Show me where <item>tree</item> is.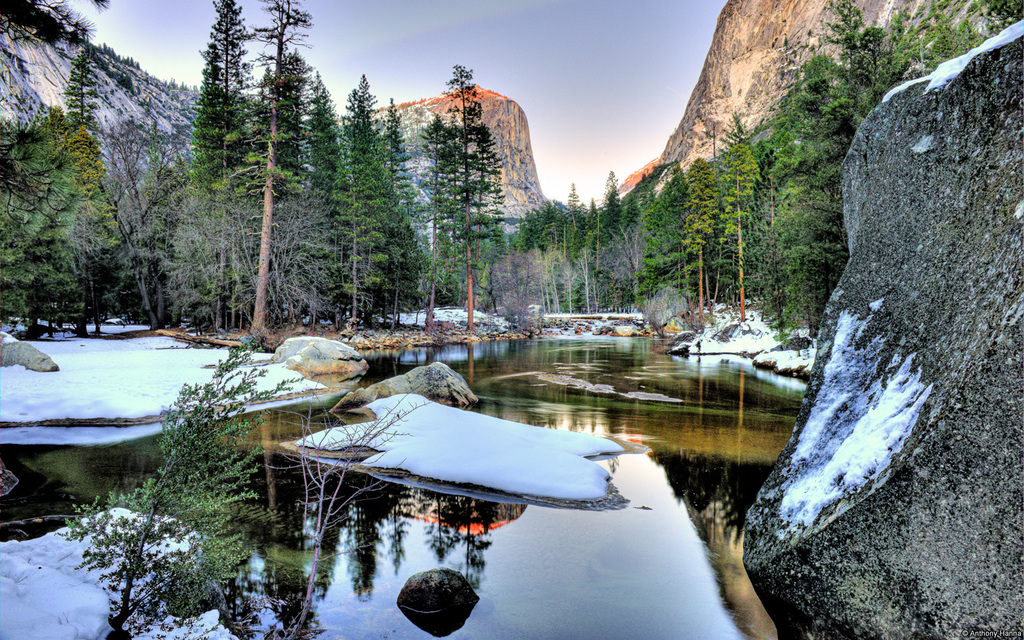
<item>tree</item> is at <region>758, 64, 851, 347</region>.
